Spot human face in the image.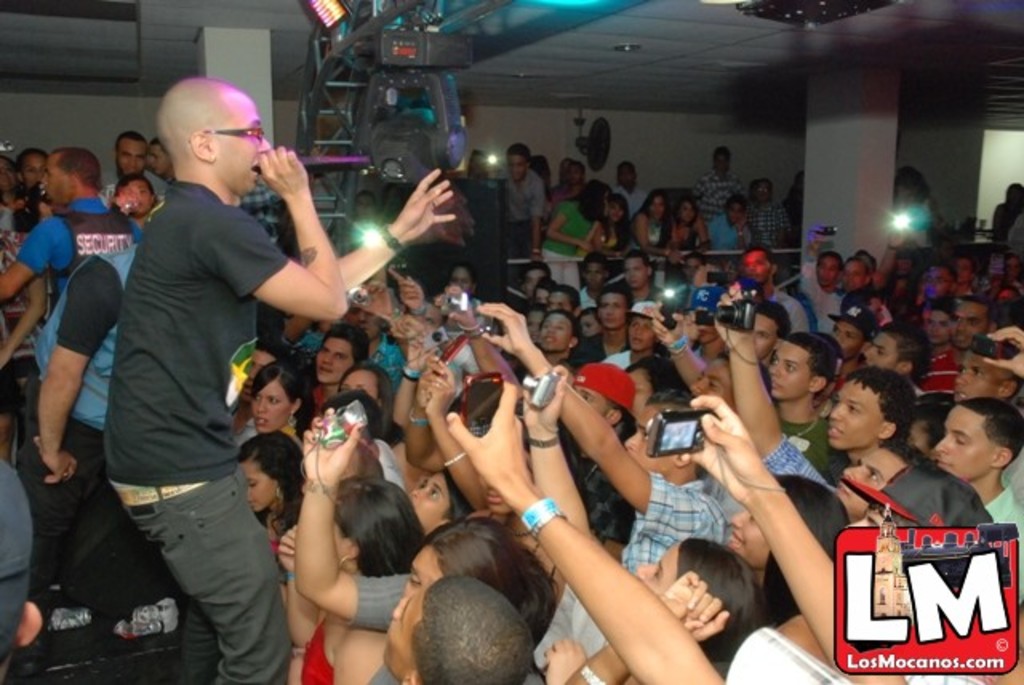
human face found at locate(120, 134, 150, 173).
